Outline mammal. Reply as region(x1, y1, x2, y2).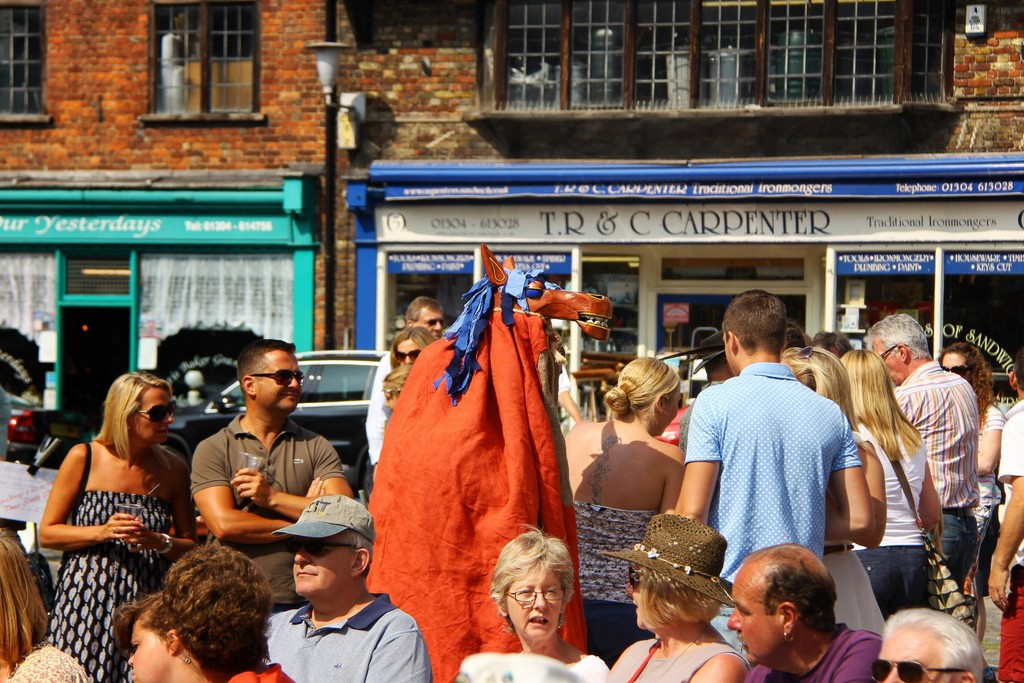
region(567, 356, 687, 665).
